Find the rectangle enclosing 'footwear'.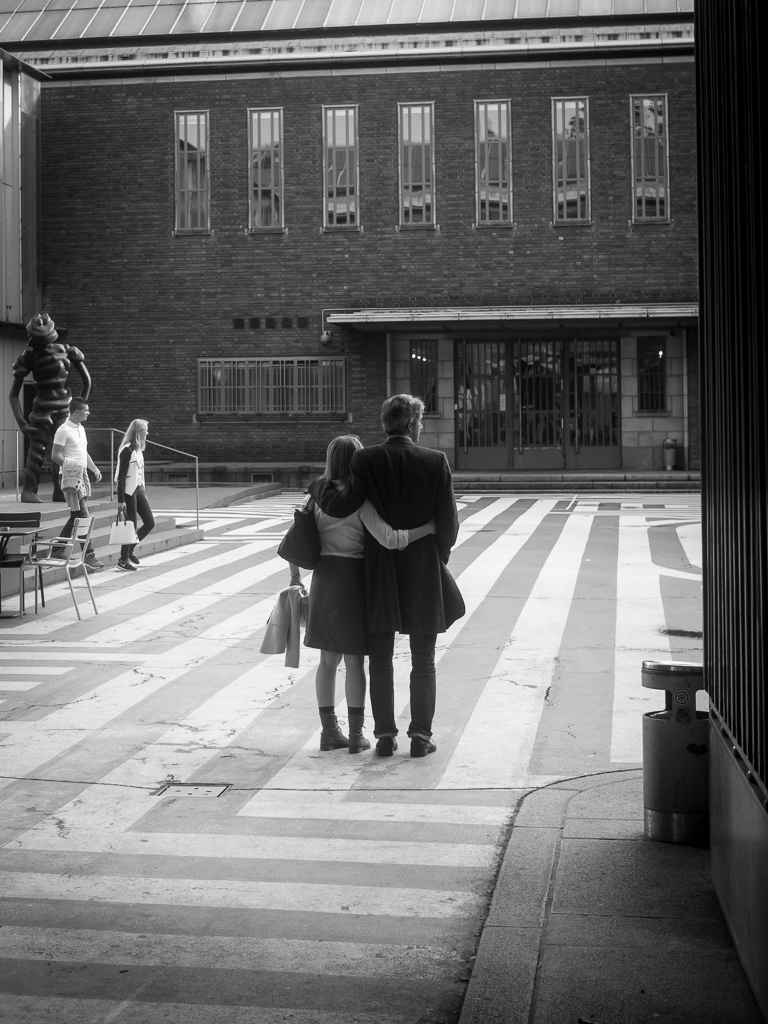
select_region(124, 545, 140, 561).
